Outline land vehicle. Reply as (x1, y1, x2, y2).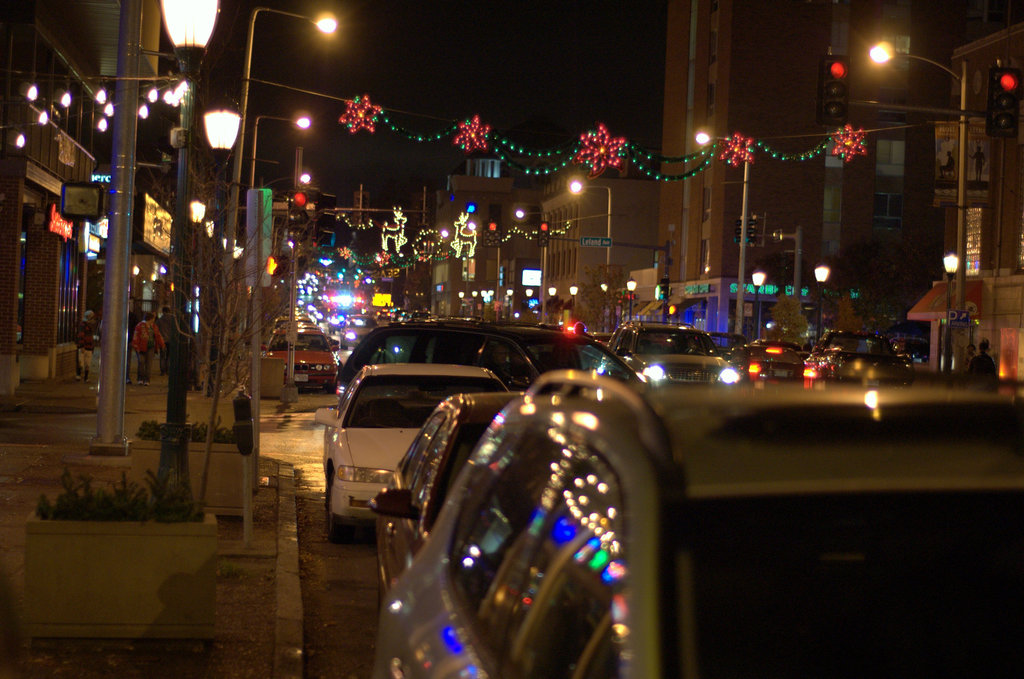
(803, 328, 927, 379).
